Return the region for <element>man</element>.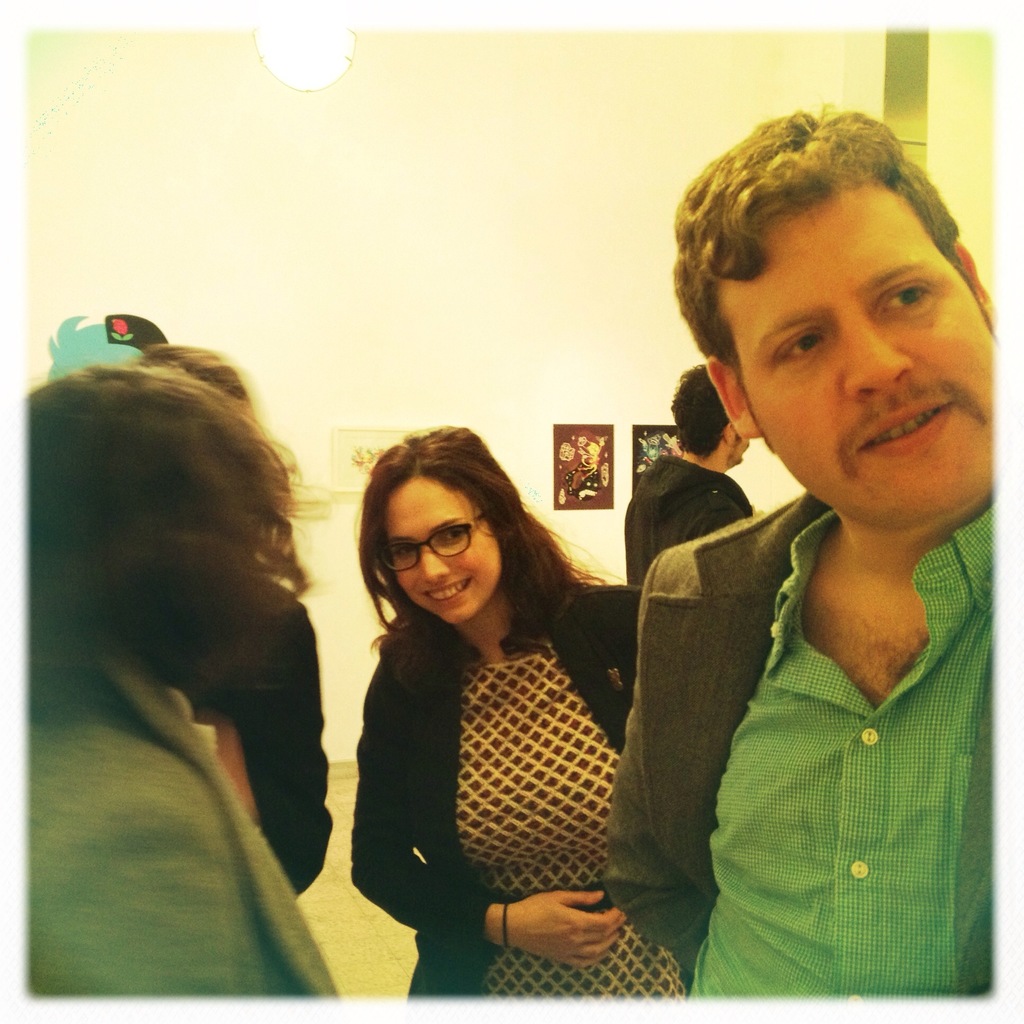
l=624, t=360, r=758, b=591.
